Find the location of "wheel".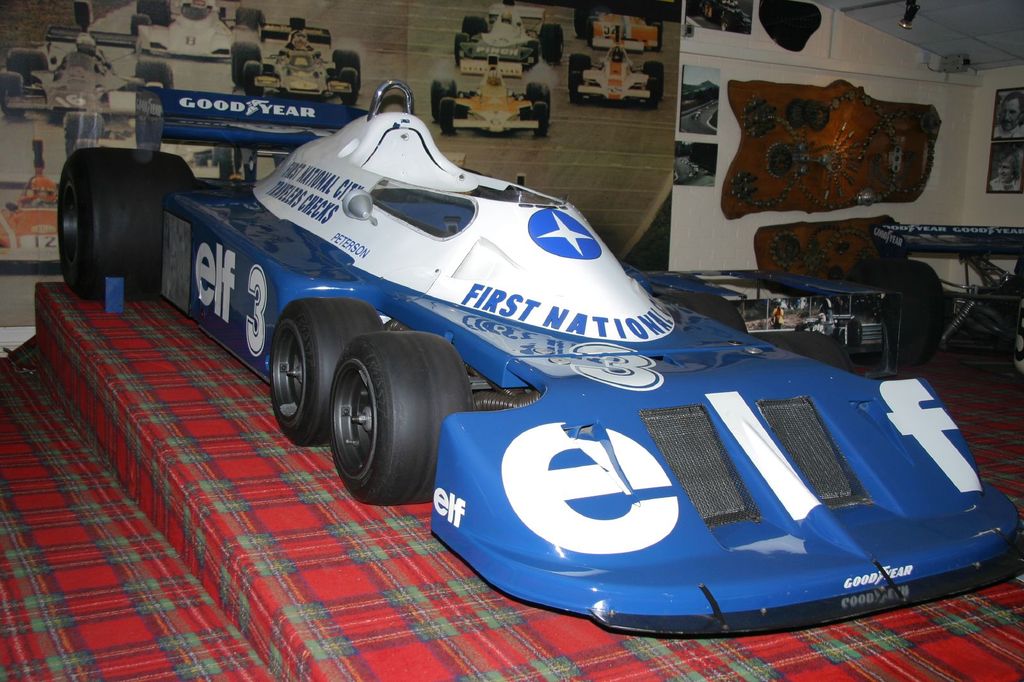
Location: l=700, t=1, r=716, b=17.
